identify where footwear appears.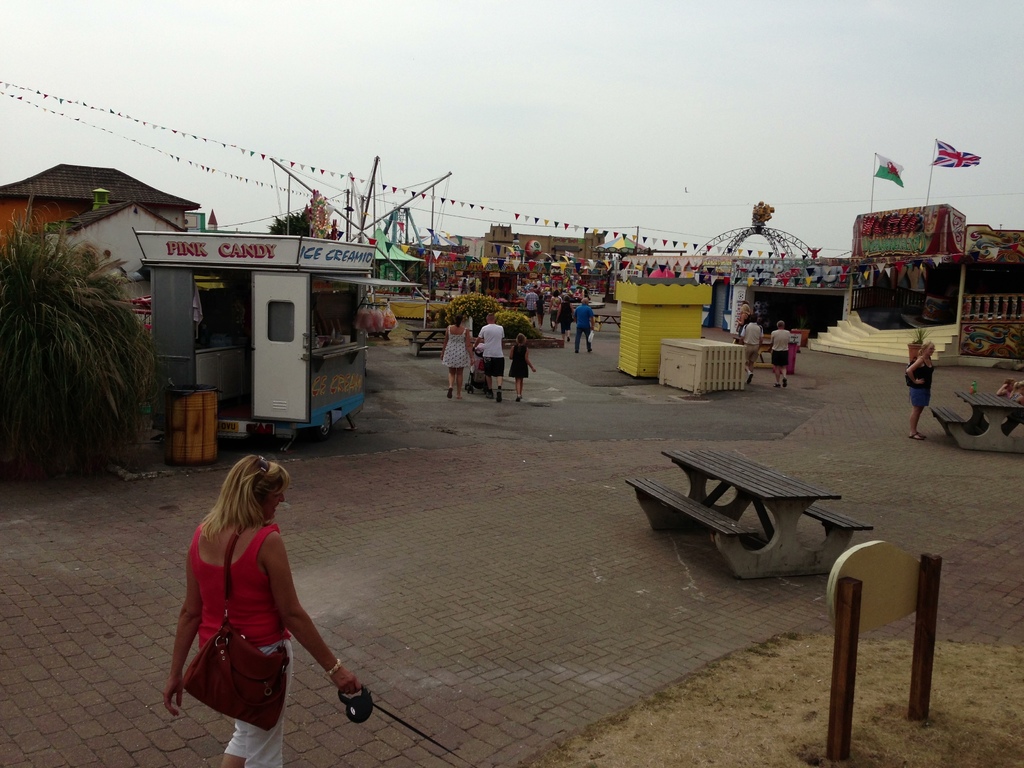
Appears at l=771, t=382, r=779, b=386.
